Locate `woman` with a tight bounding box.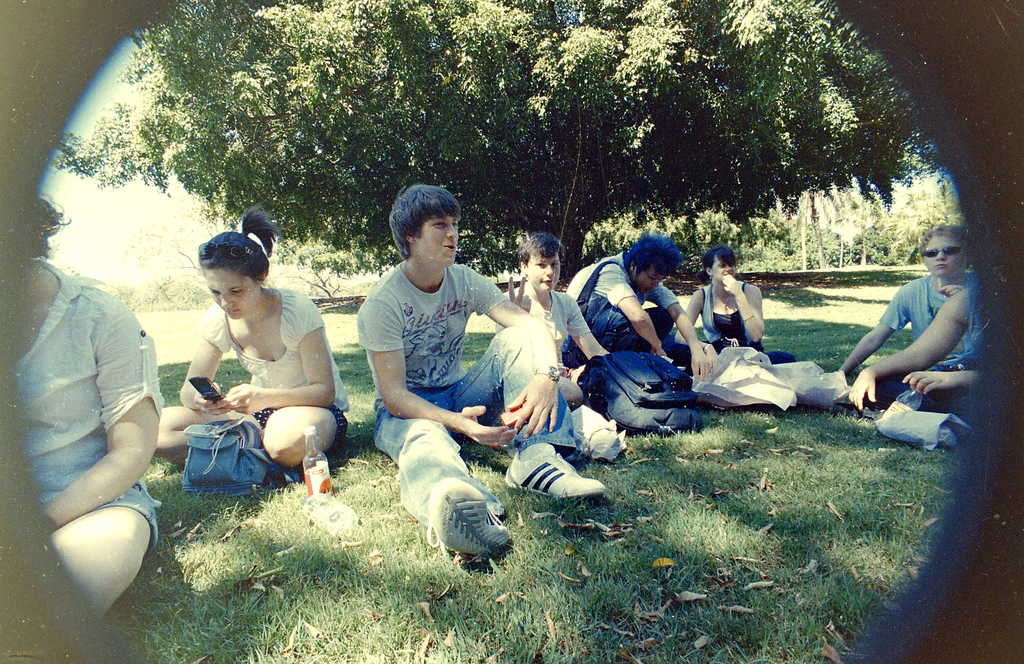
BBox(842, 221, 982, 415).
